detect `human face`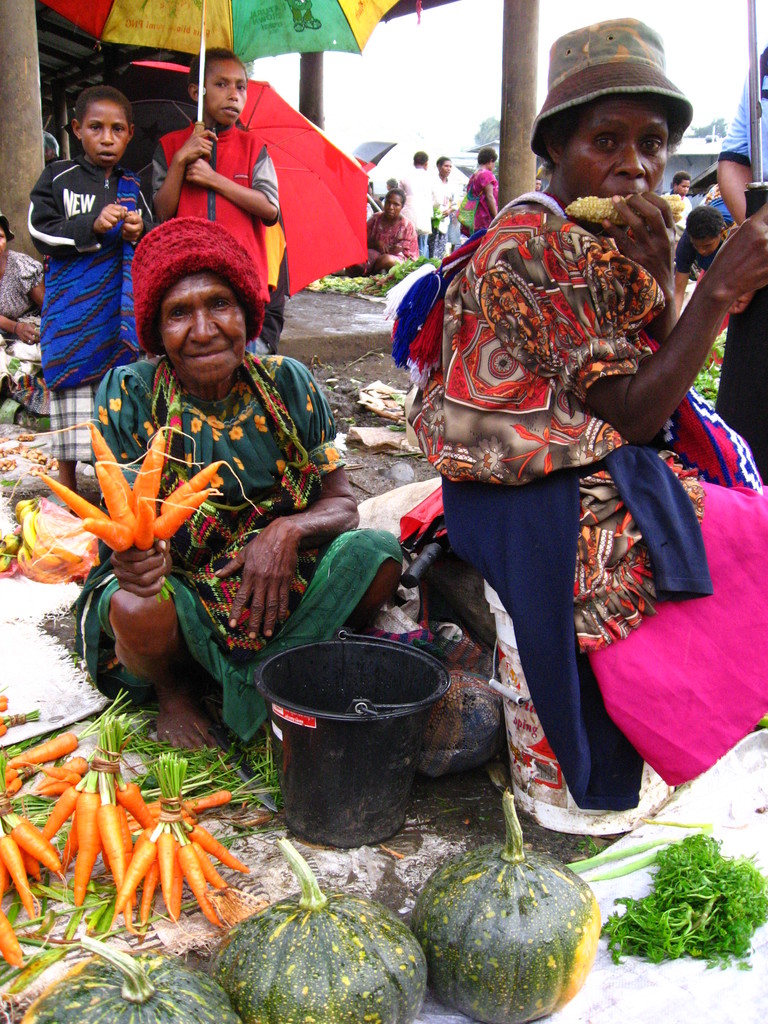
164:267:246:388
